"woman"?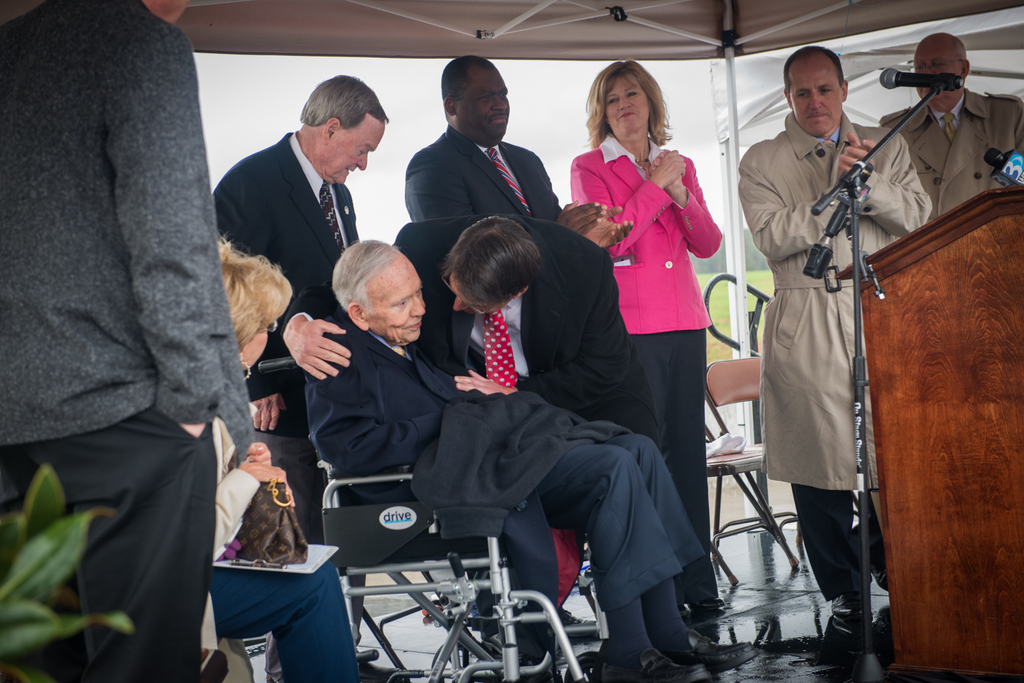
[215,235,364,682]
